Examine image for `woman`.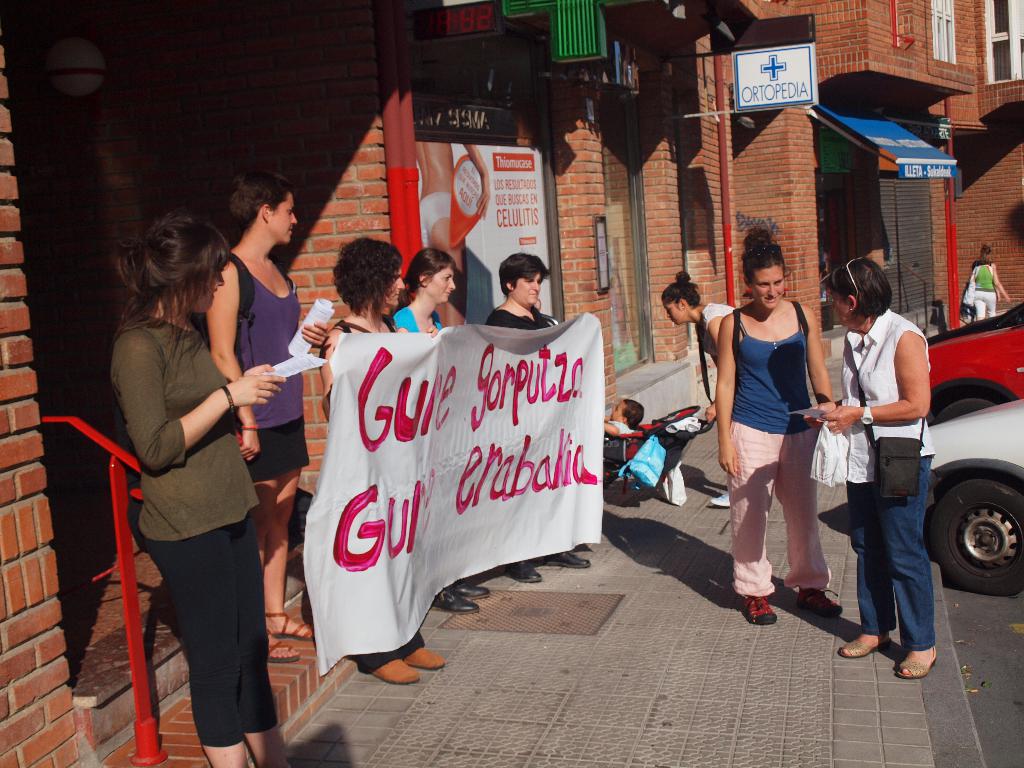
Examination result: {"left": 397, "top": 253, "right": 490, "bottom": 607}.
